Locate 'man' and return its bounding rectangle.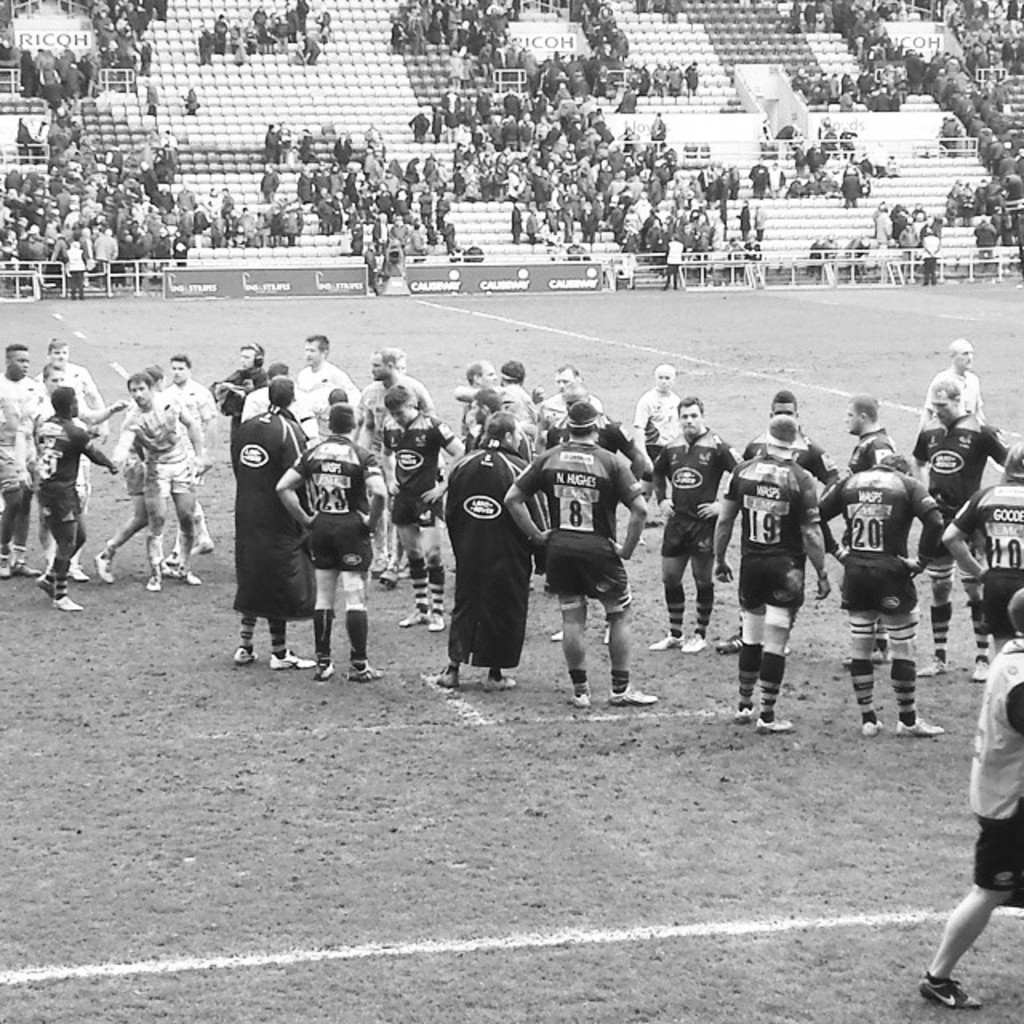
region(318, 386, 363, 445).
